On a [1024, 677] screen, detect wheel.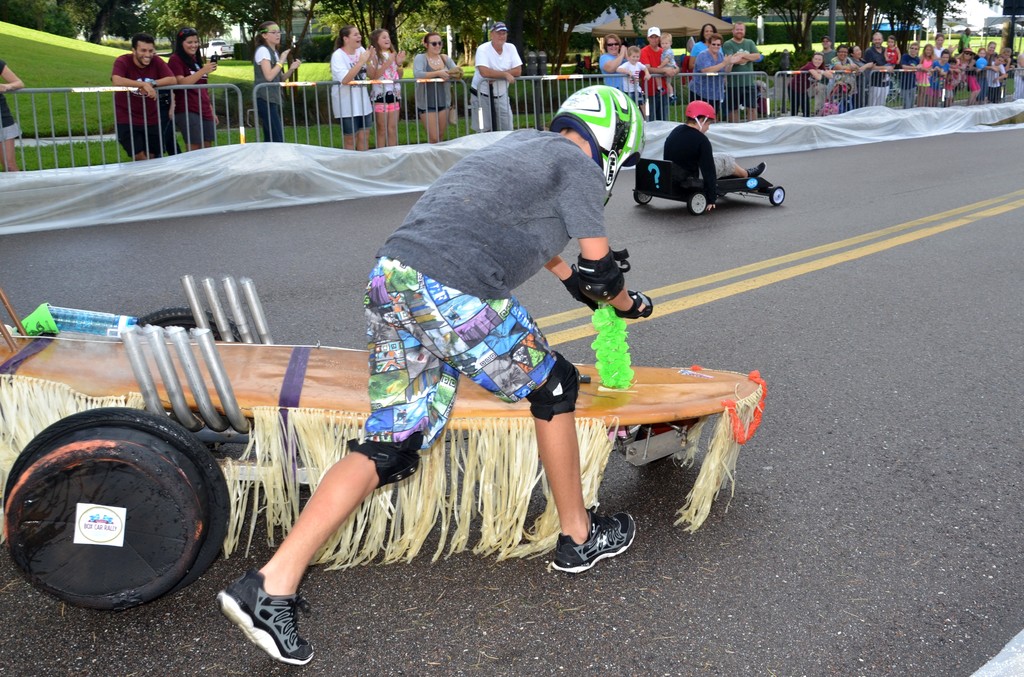
bbox=(687, 193, 711, 213).
